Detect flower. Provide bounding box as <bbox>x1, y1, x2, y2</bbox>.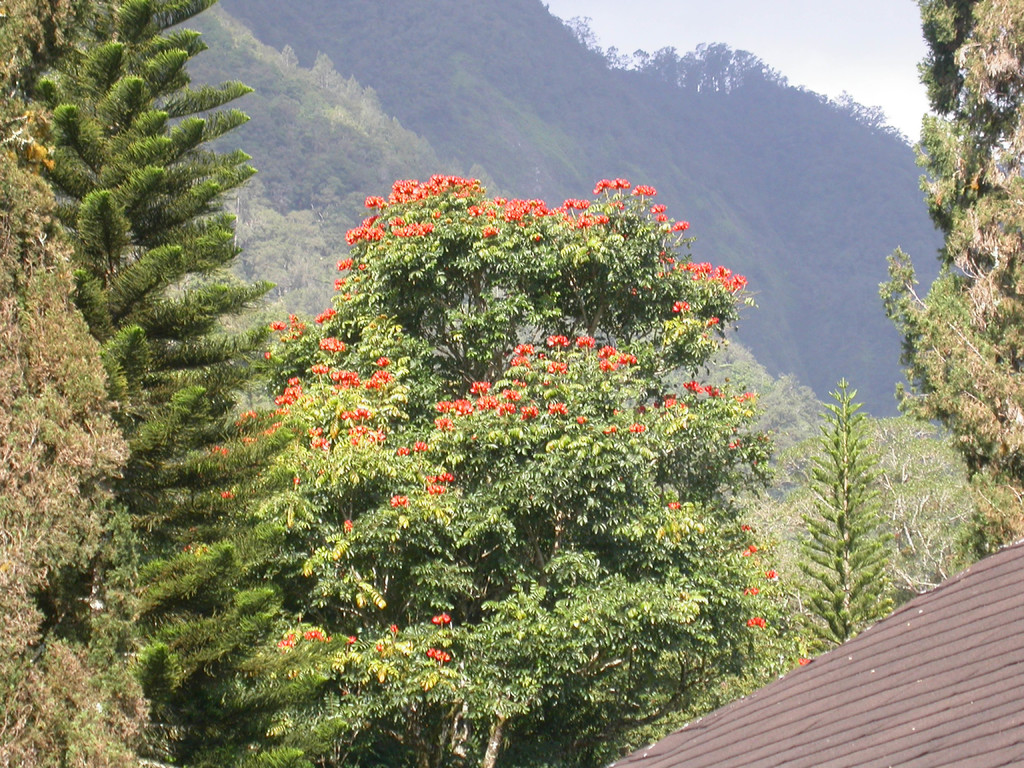
<bbox>737, 545, 759, 560</bbox>.
